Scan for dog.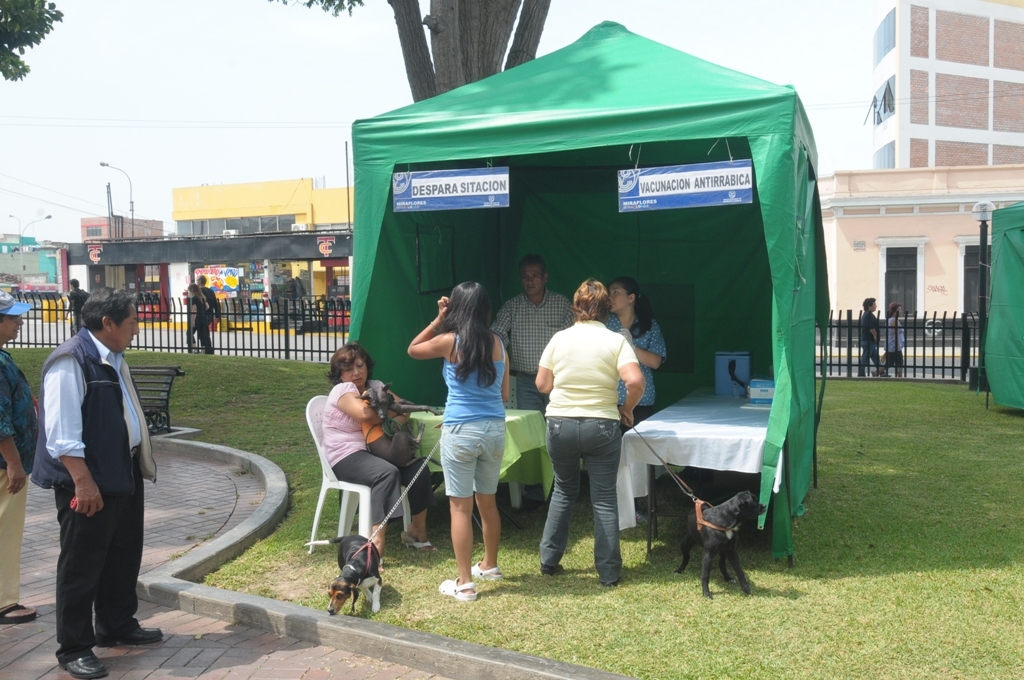
Scan result: left=674, top=490, right=767, bottom=602.
